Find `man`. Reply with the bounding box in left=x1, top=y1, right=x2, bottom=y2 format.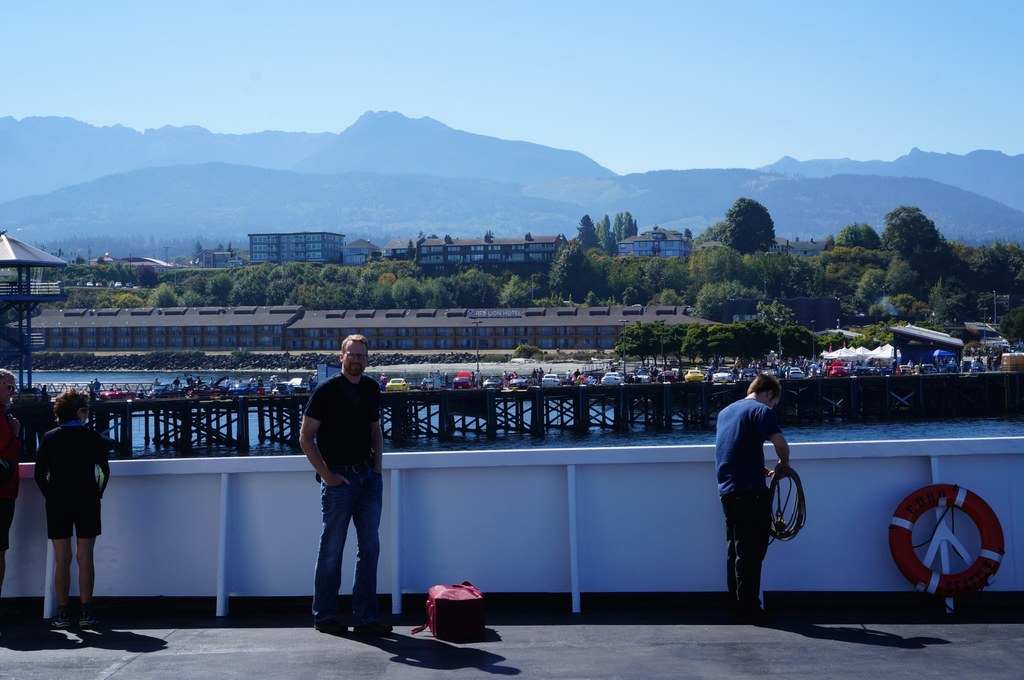
left=0, top=369, right=21, bottom=590.
